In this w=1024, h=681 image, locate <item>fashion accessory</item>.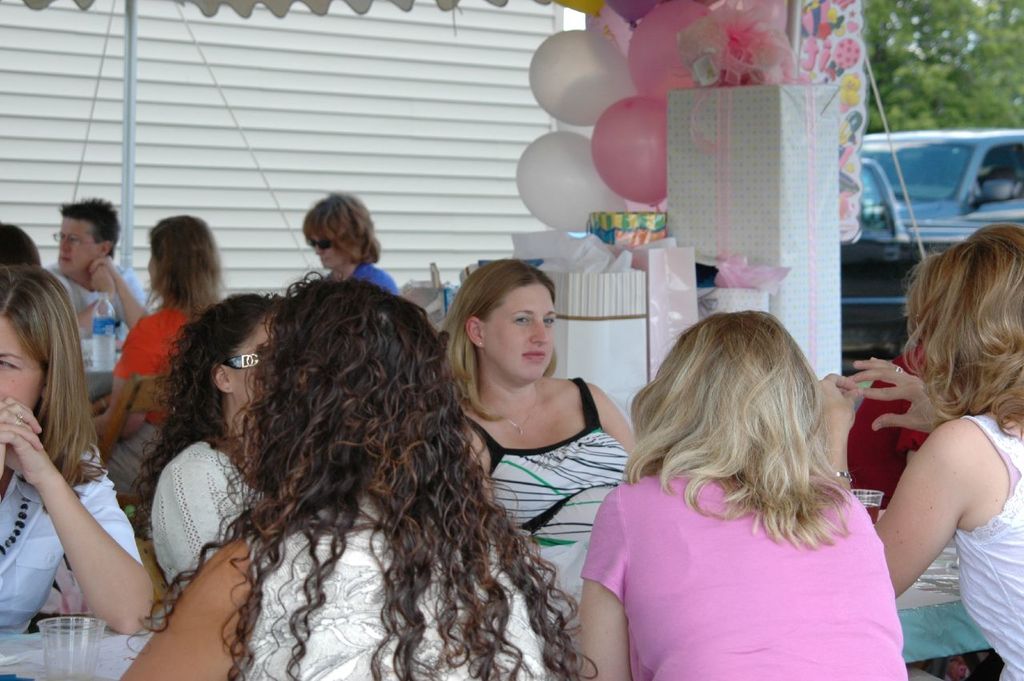
Bounding box: (217, 353, 261, 370).
